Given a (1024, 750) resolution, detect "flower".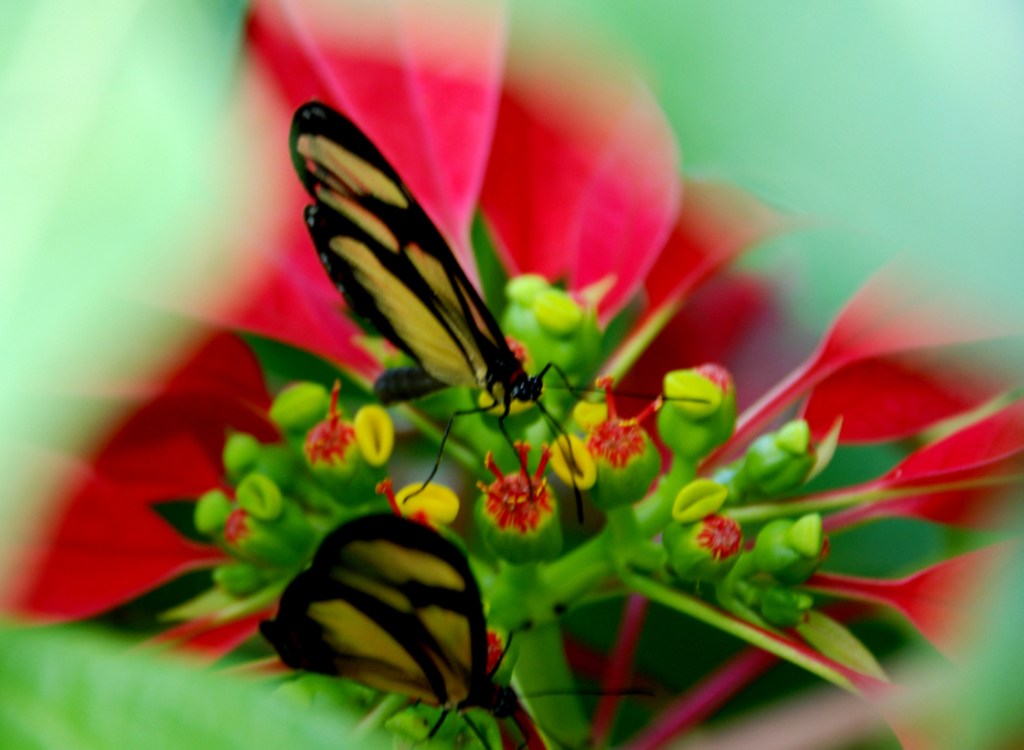
region(0, 0, 1023, 749).
